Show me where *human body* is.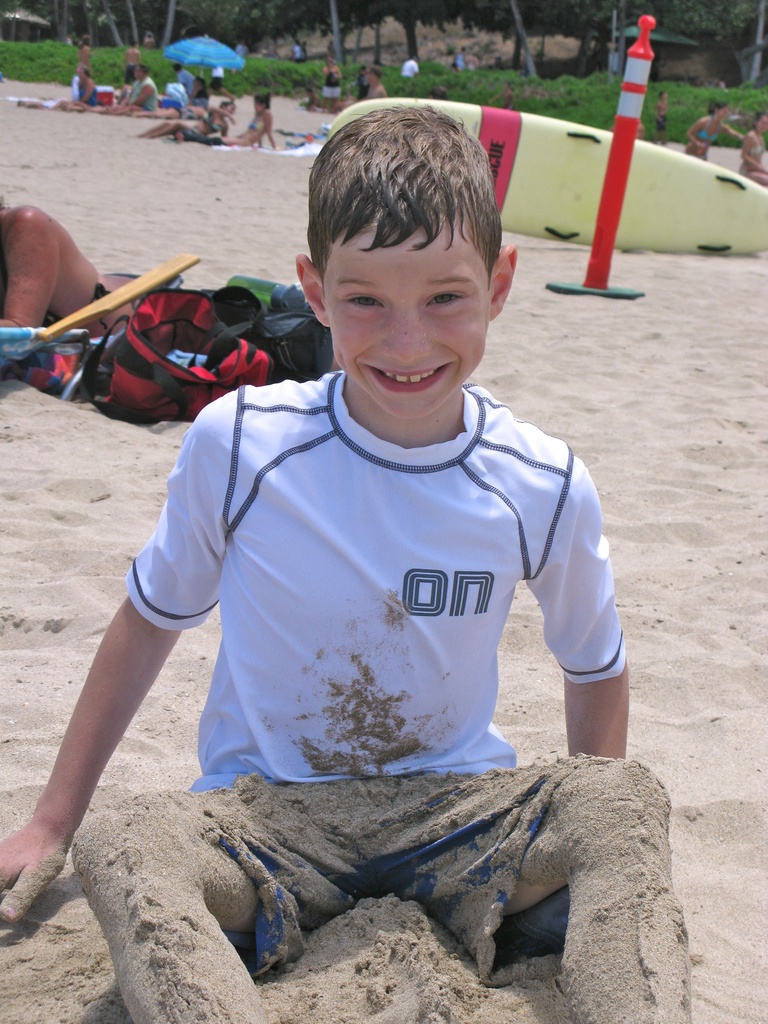
*human body* is at bbox=(355, 60, 372, 93).
